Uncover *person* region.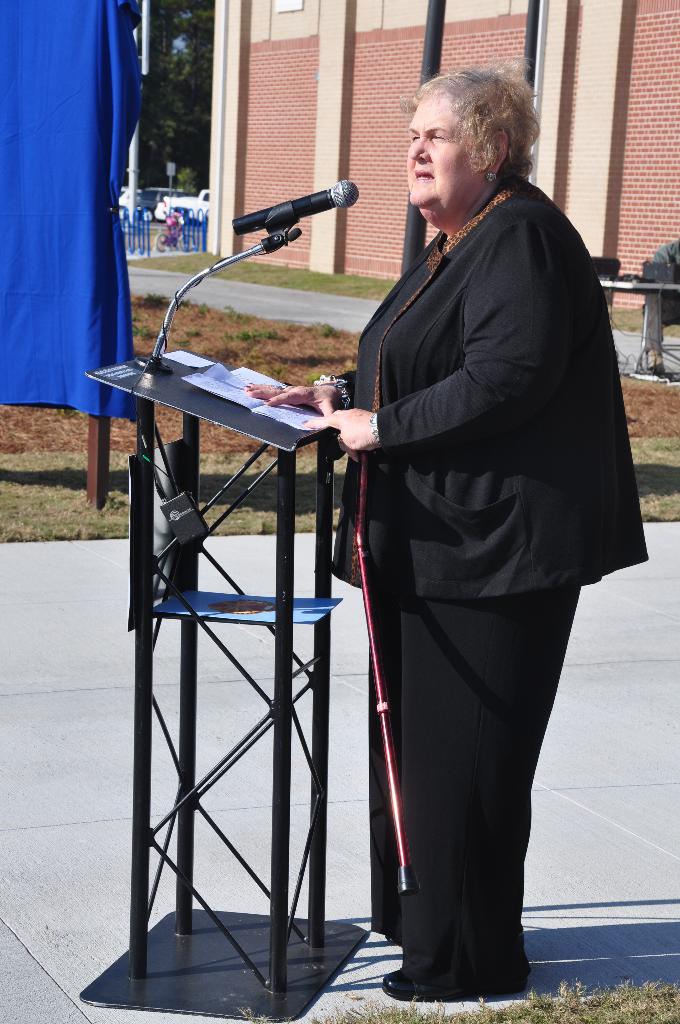
Uncovered: 334/56/631/1020.
